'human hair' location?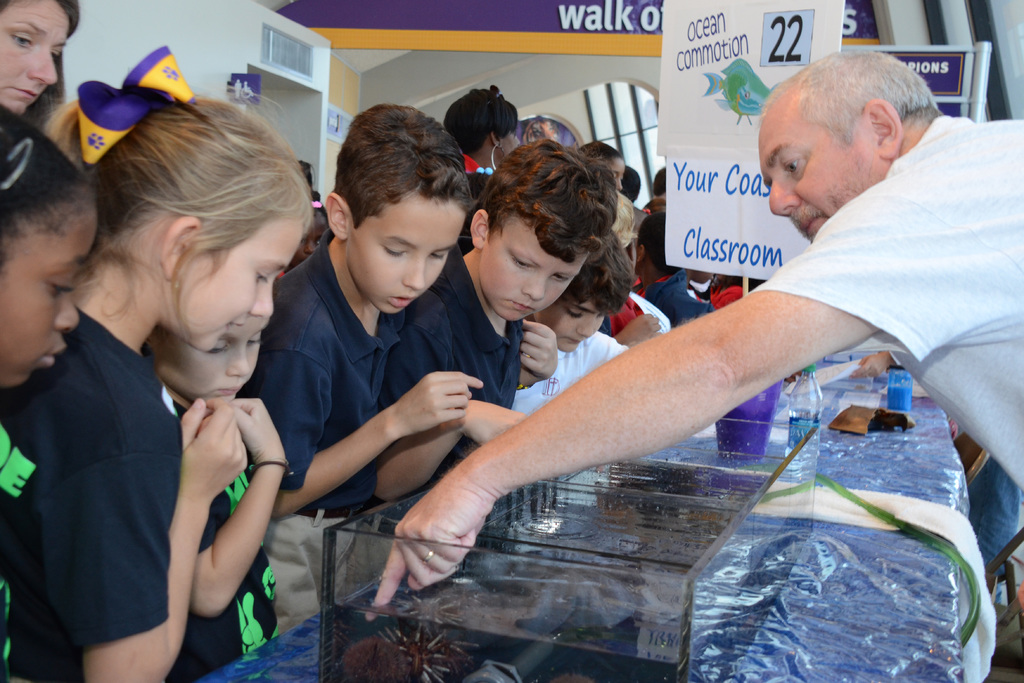
bbox=(0, 105, 97, 273)
